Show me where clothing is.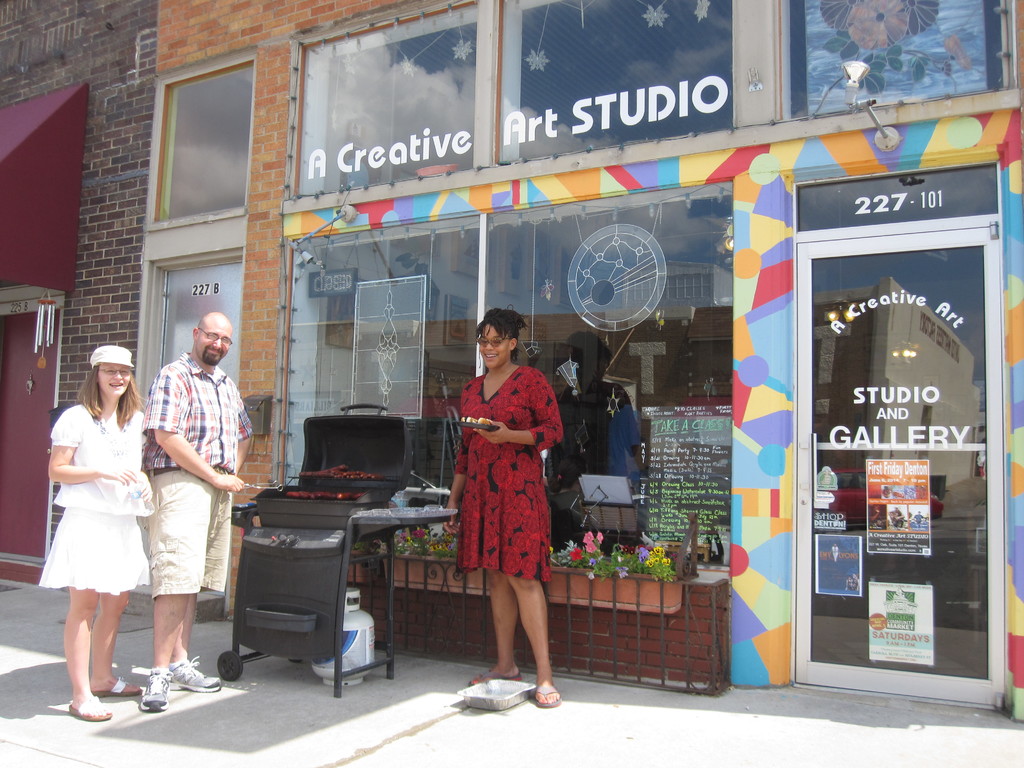
clothing is at bbox=[138, 349, 252, 601].
